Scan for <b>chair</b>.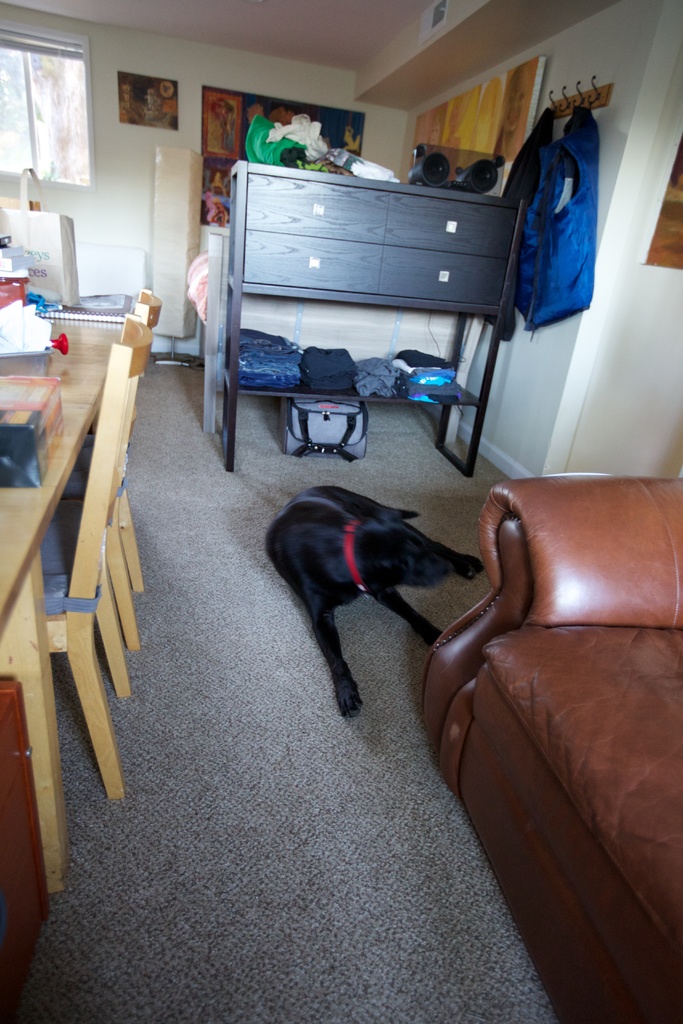
Scan result: (x1=22, y1=314, x2=158, y2=787).
